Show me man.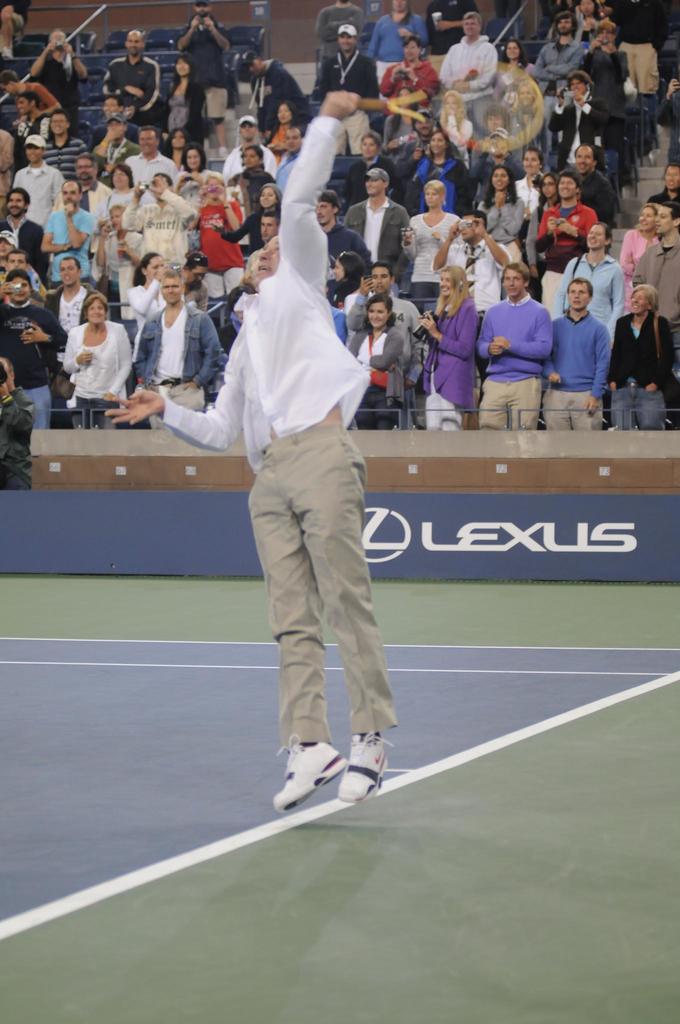
man is here: locate(236, 57, 307, 132).
